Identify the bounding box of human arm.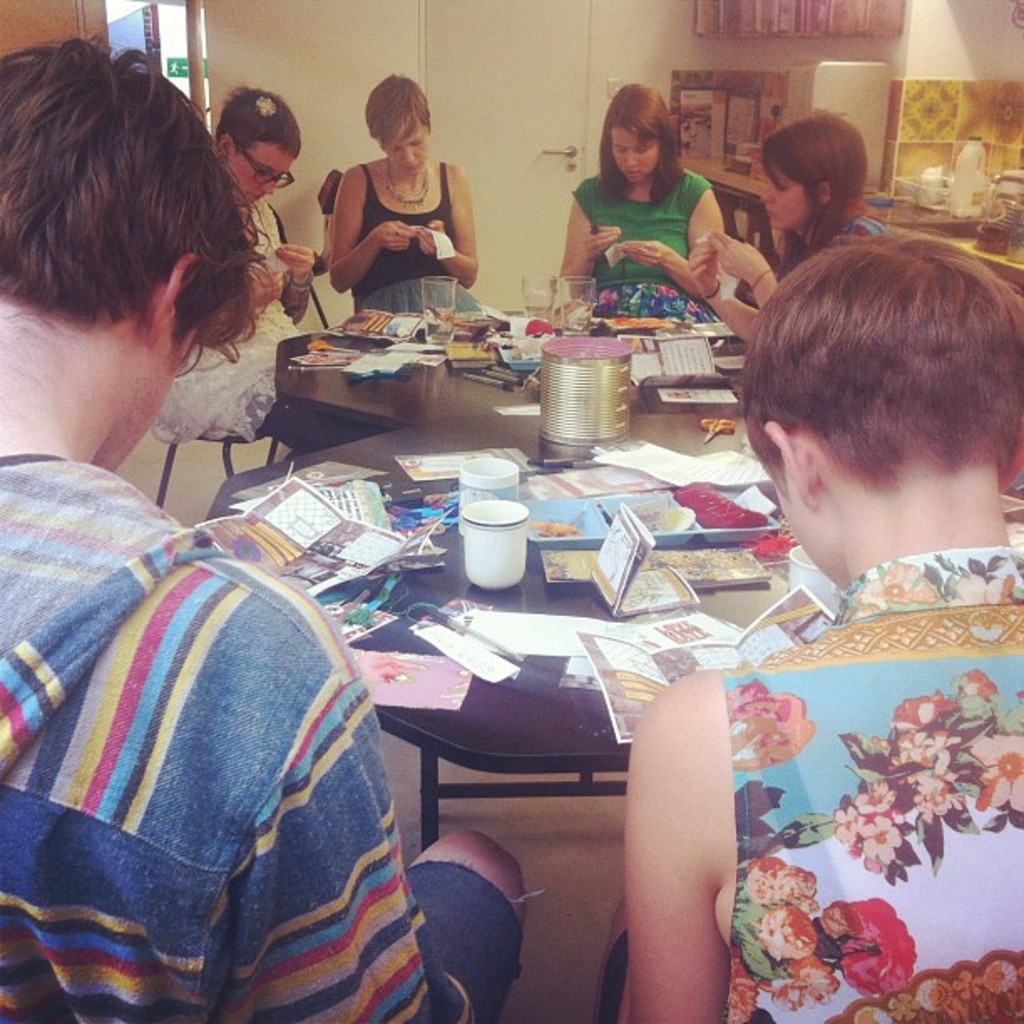
561,181,619,300.
